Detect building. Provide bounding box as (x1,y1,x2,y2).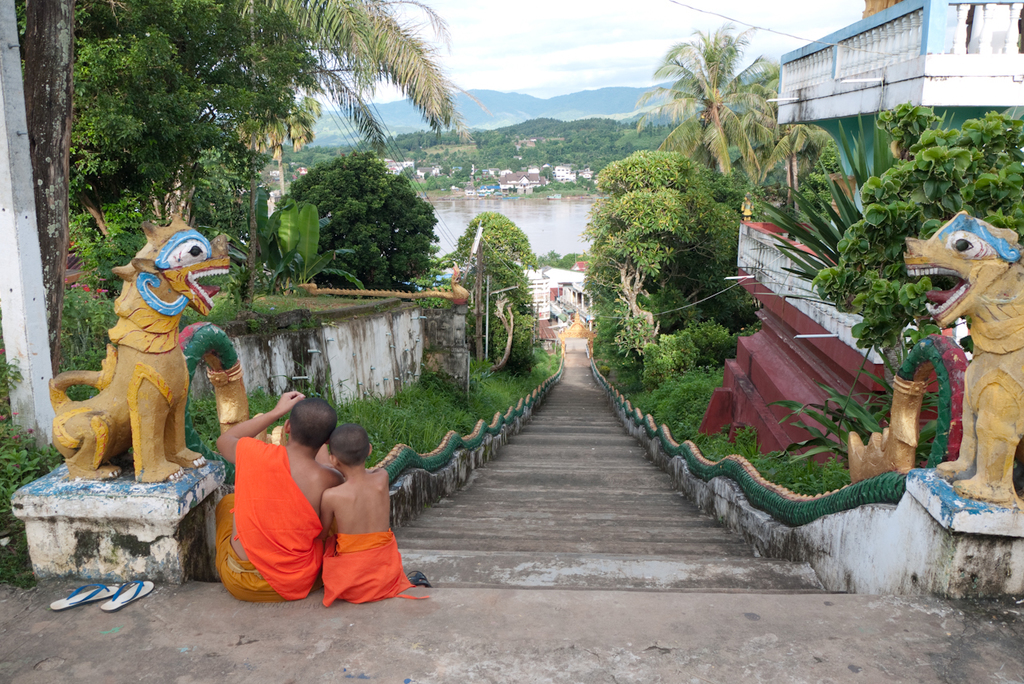
(698,0,1023,469).
